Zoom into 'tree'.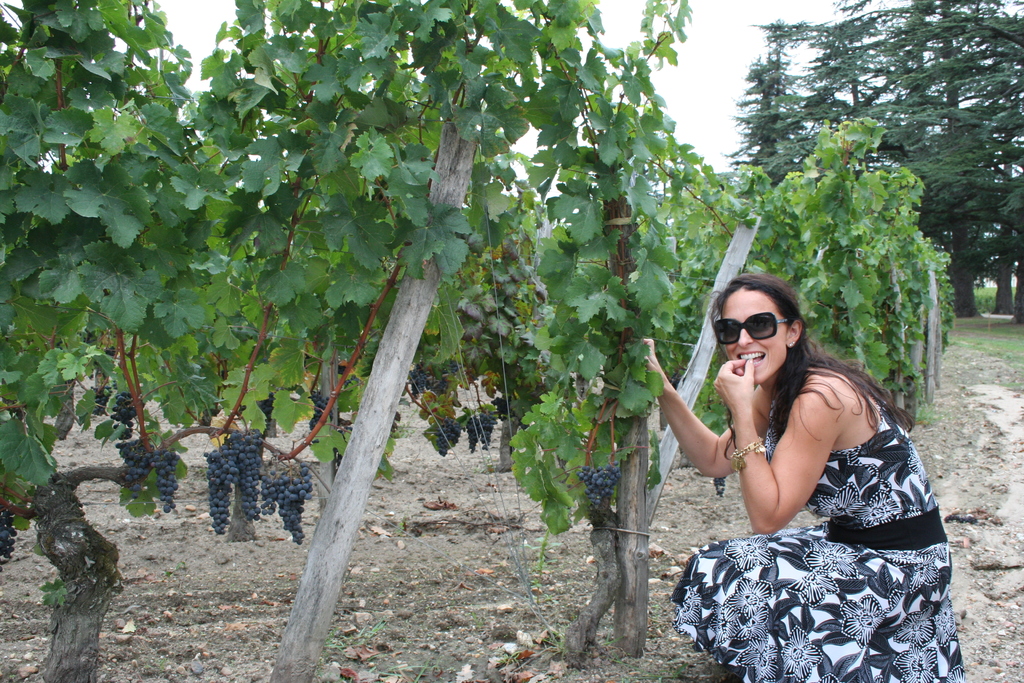
Zoom target: (x1=975, y1=28, x2=1023, y2=315).
